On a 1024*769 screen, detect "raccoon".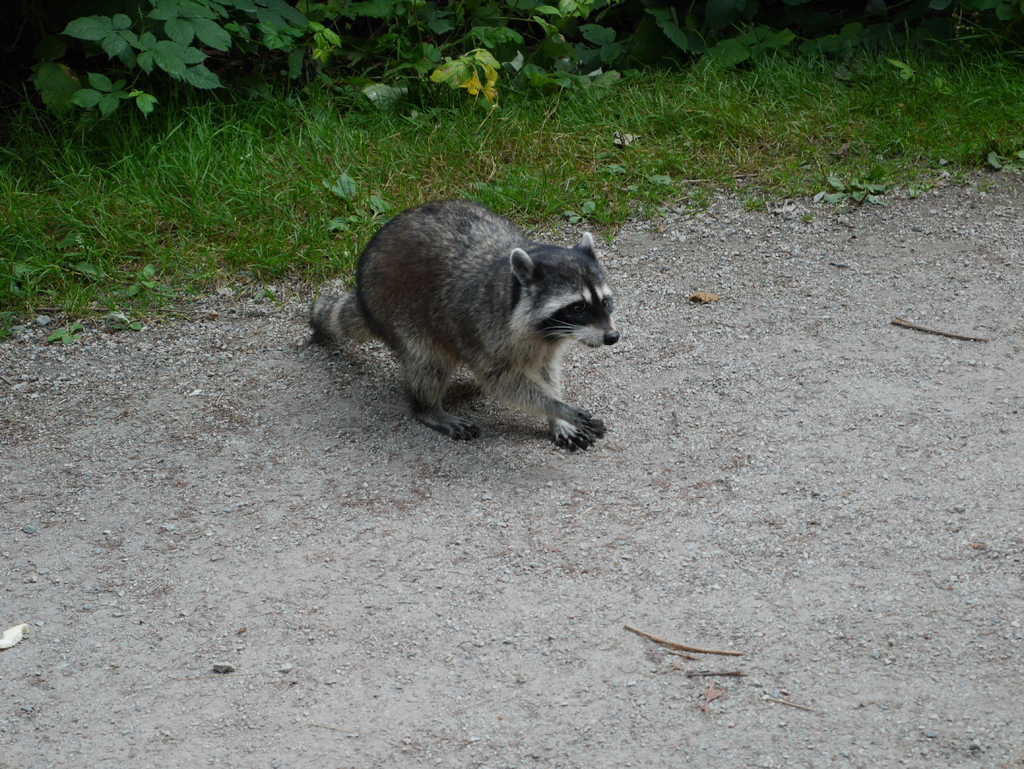
[308,198,619,451].
